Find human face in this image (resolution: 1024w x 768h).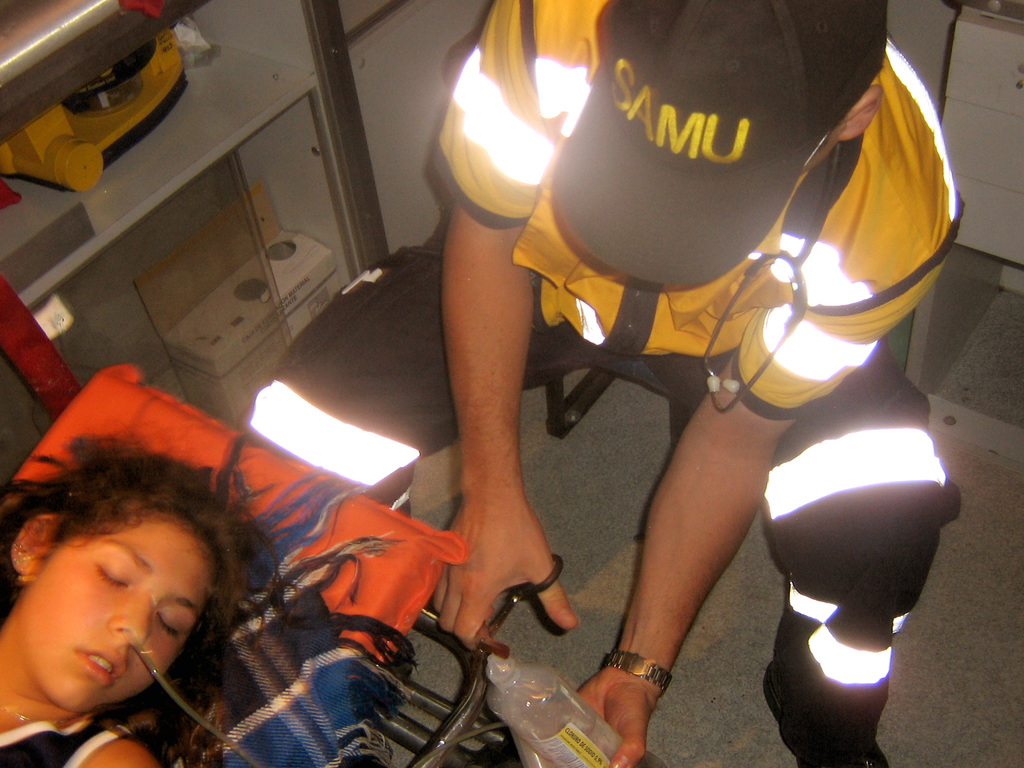
<bbox>38, 506, 207, 705</bbox>.
